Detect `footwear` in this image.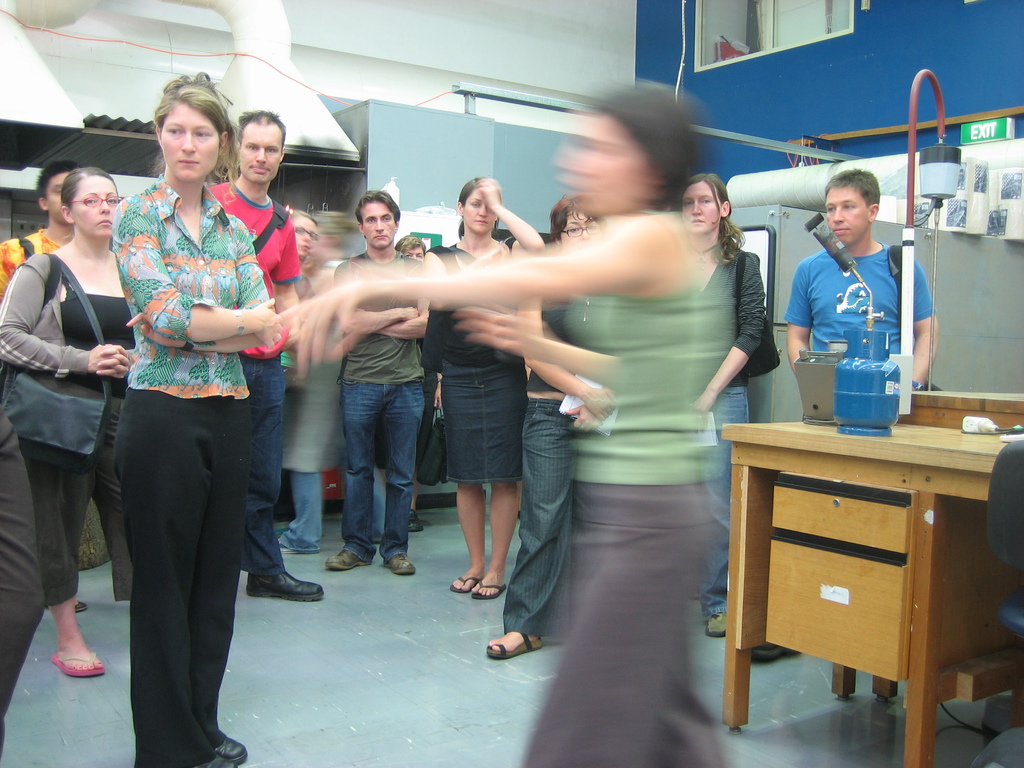
Detection: 486, 633, 541, 655.
